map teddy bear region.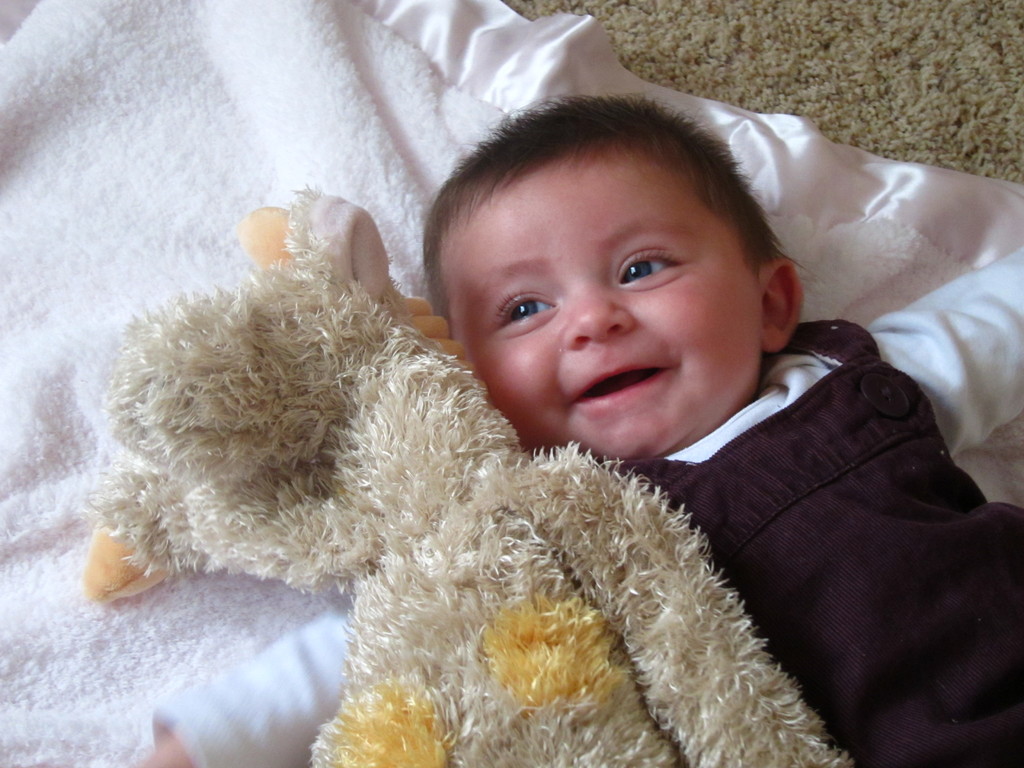
Mapped to l=68, t=183, r=852, b=767.
